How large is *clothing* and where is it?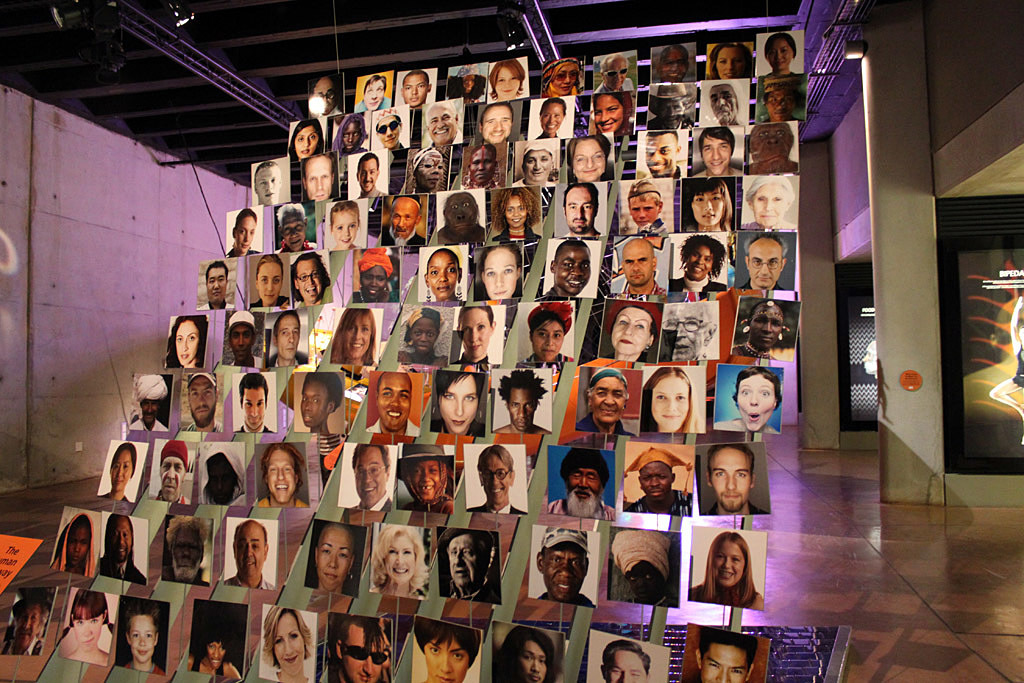
Bounding box: (594, 77, 634, 91).
